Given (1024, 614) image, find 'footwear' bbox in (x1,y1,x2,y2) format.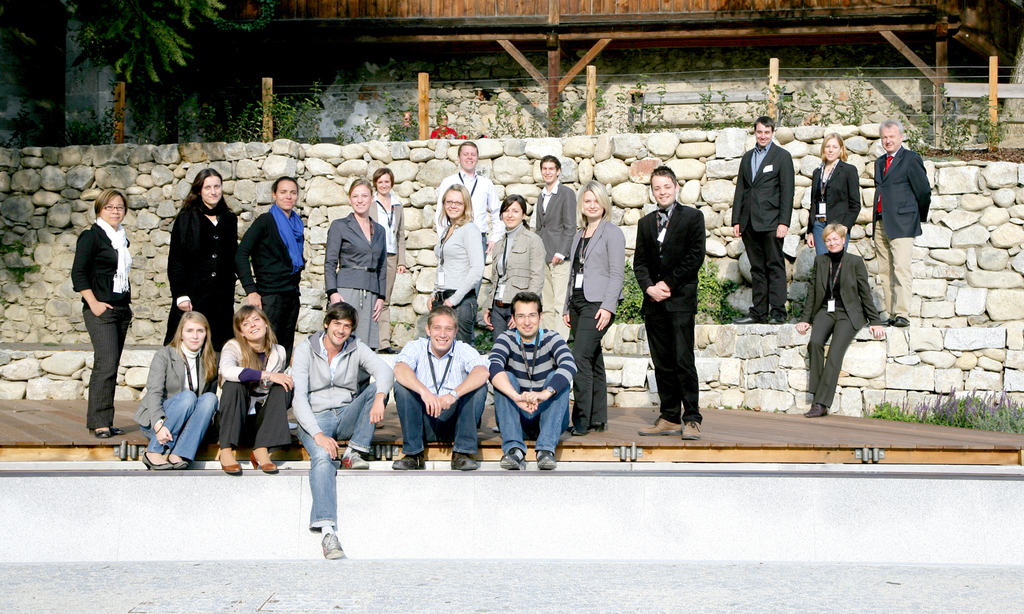
(497,448,528,471).
